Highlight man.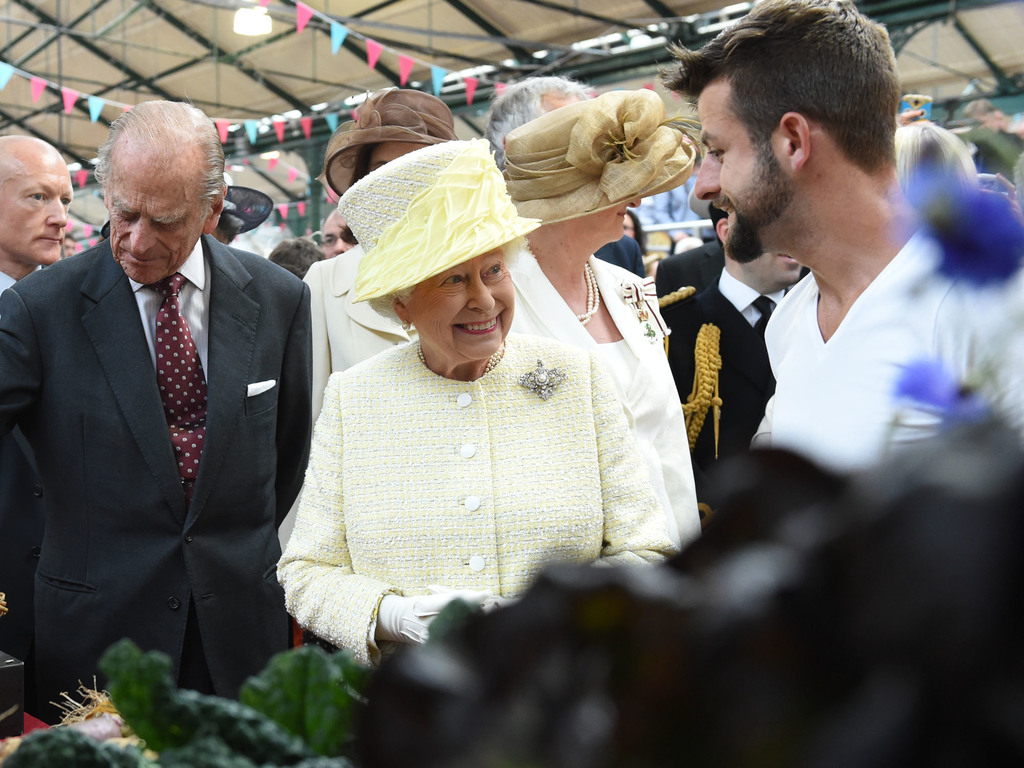
Highlighted region: x1=0 y1=132 x2=77 y2=300.
